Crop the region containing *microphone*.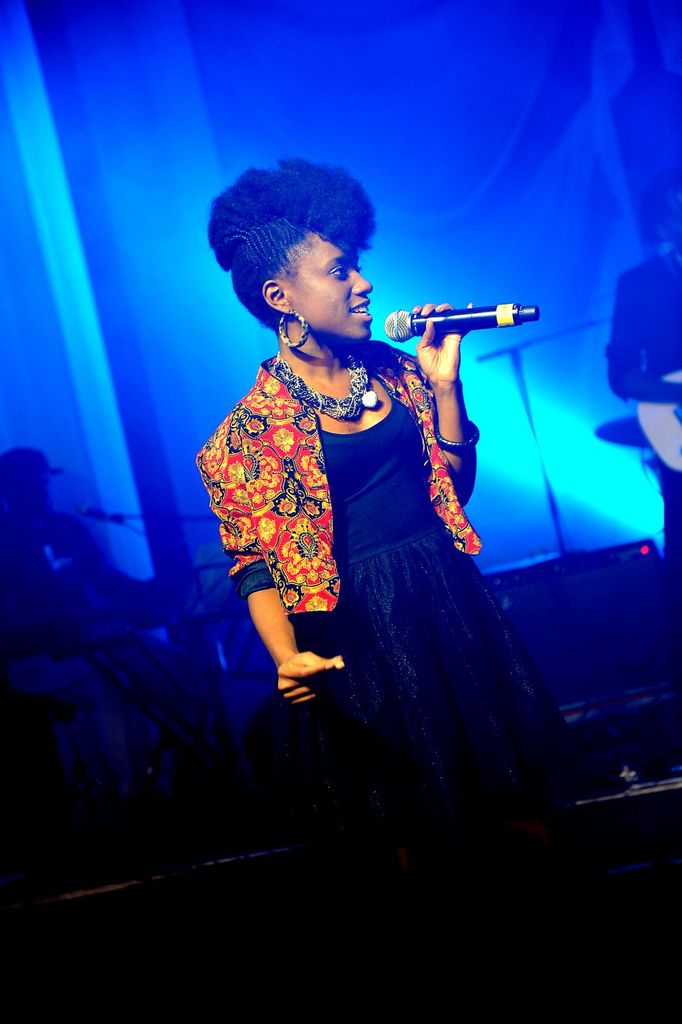
Crop region: [74, 500, 123, 526].
